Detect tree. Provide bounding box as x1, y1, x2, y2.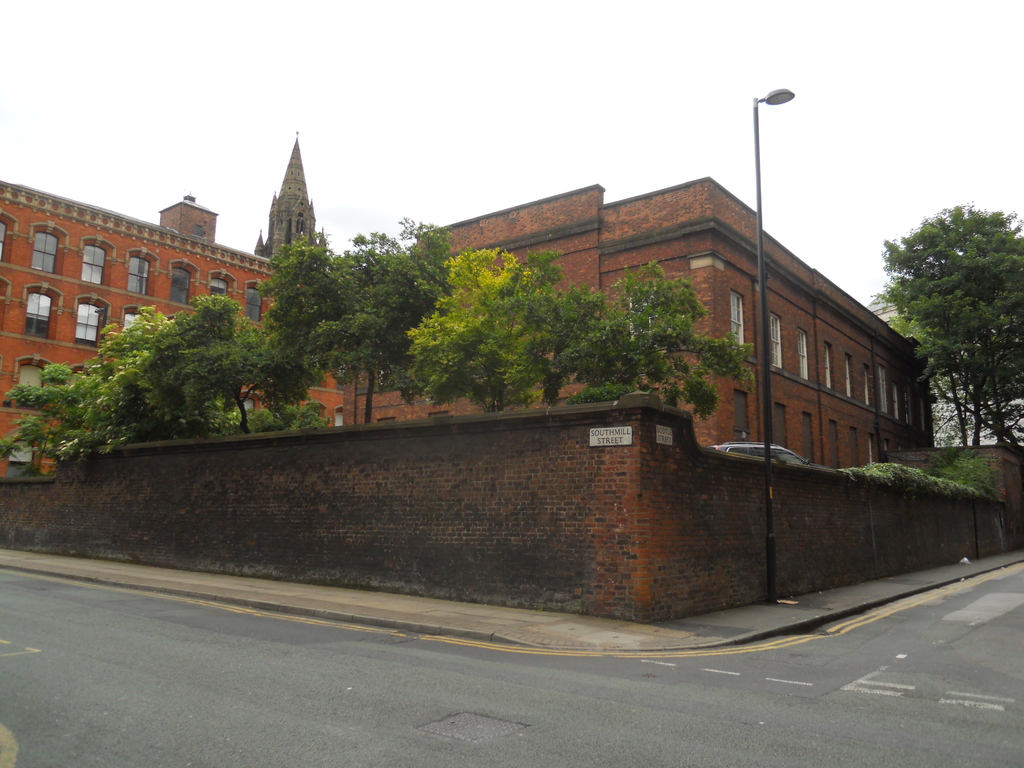
404, 244, 538, 415.
